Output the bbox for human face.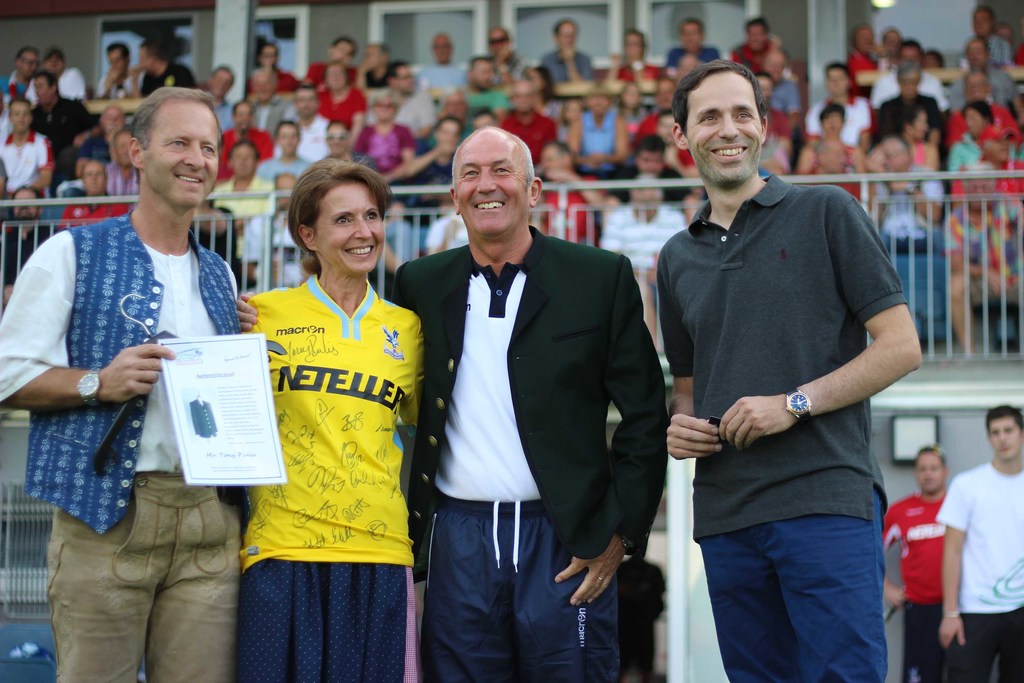
(147, 99, 218, 204).
